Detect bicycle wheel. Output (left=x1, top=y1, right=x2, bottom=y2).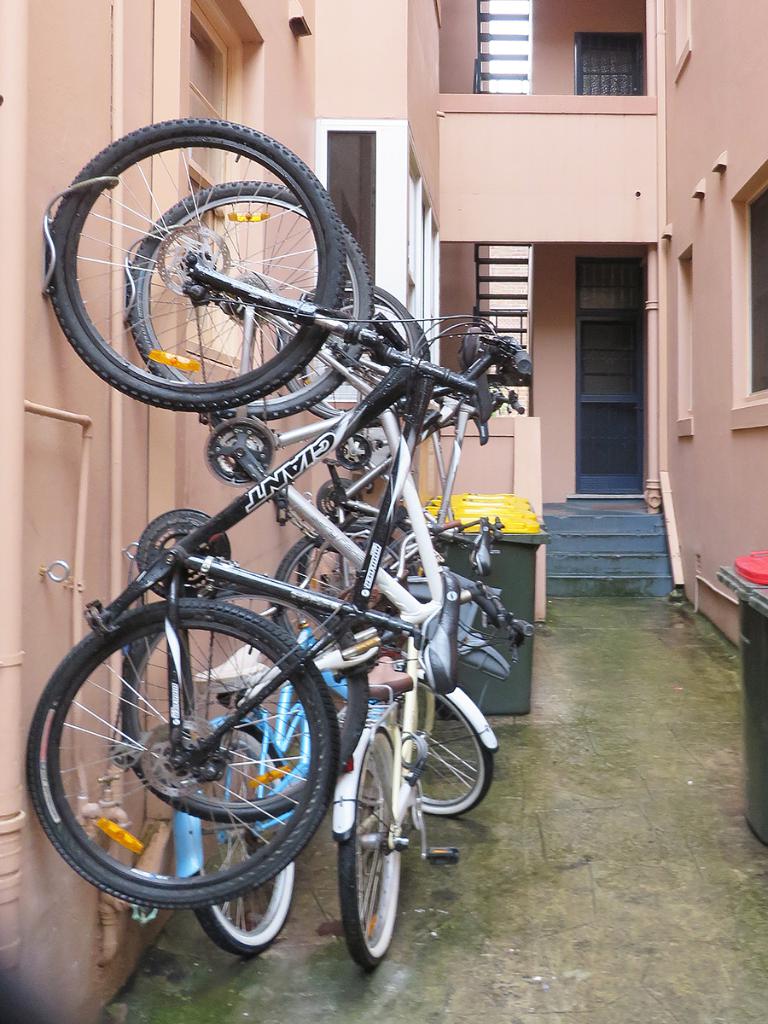
(left=273, top=278, right=432, bottom=430).
